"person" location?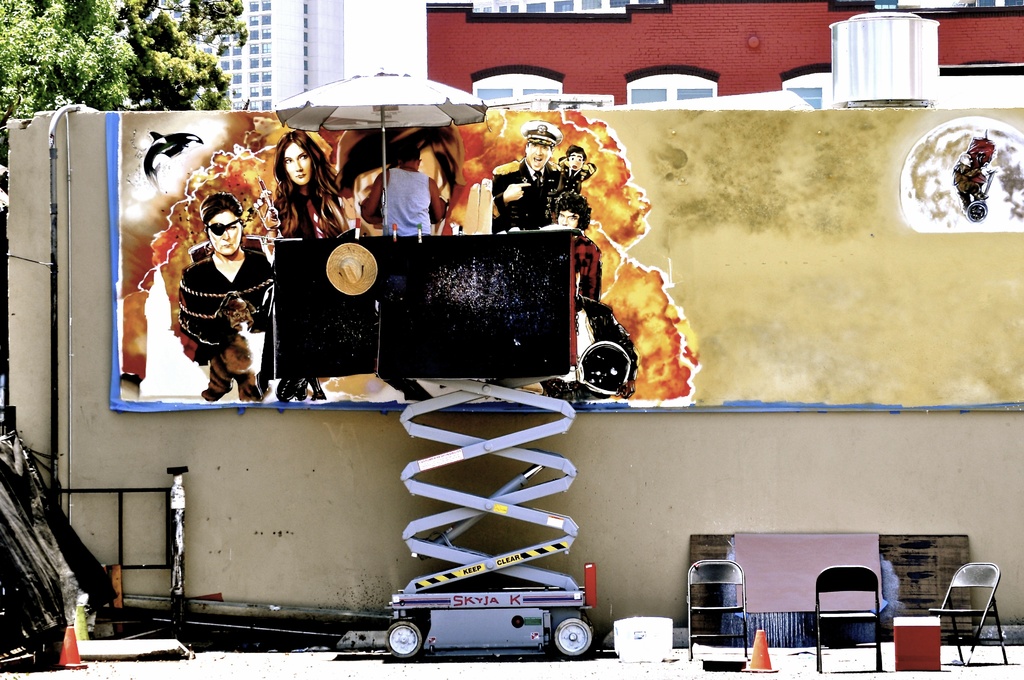
locate(492, 120, 562, 237)
